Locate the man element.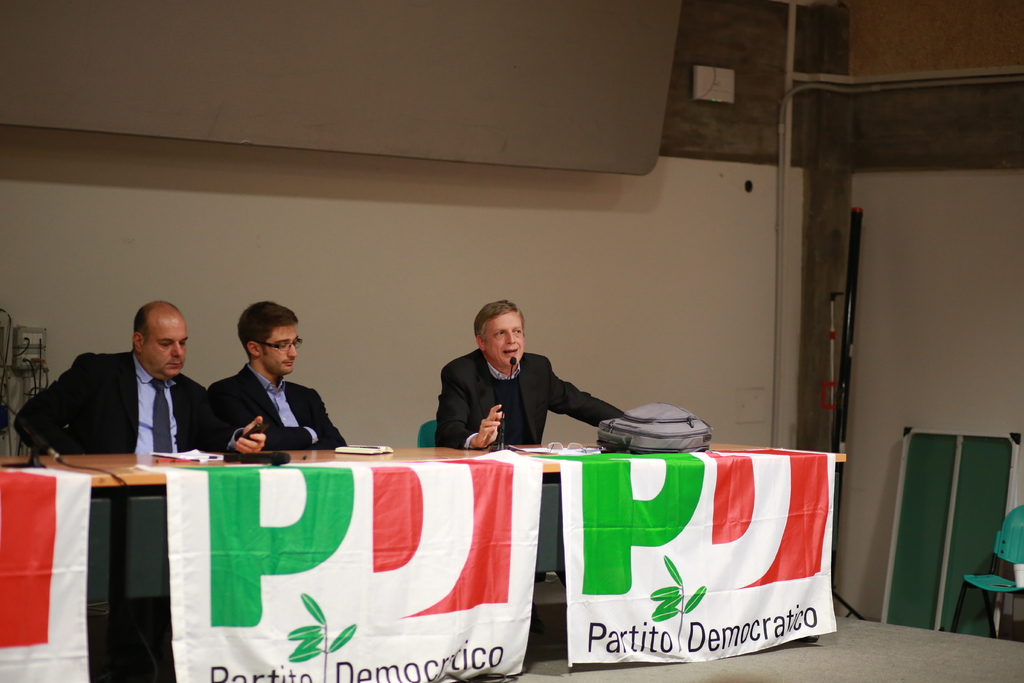
Element bbox: (10, 303, 269, 456).
